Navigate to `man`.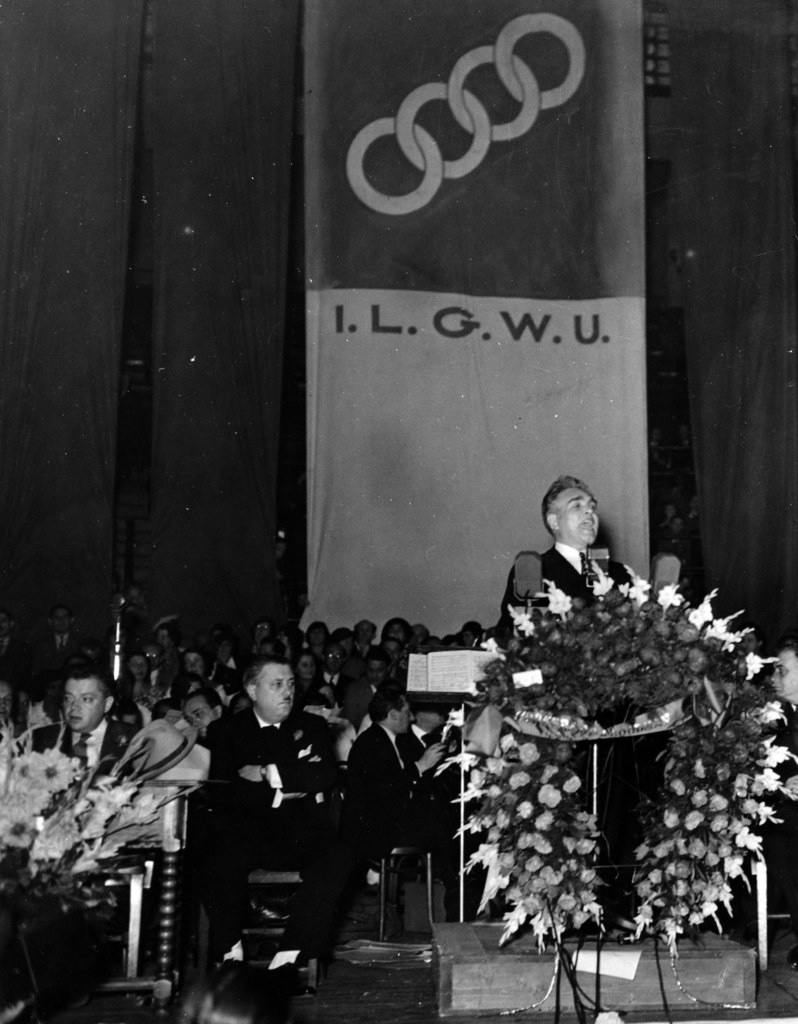
Navigation target: locate(497, 474, 637, 865).
